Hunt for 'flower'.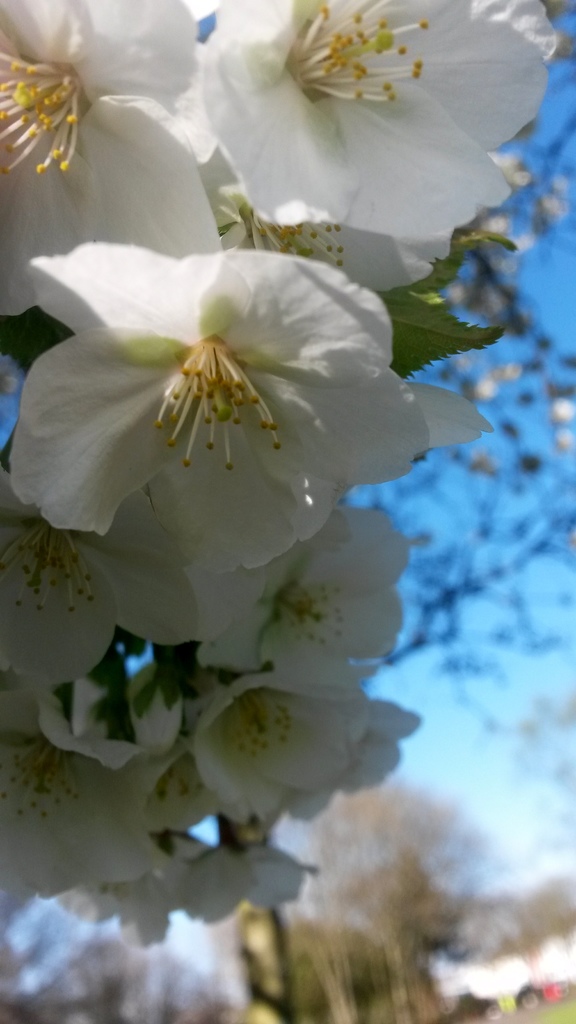
Hunted down at [left=173, top=835, right=328, bottom=924].
